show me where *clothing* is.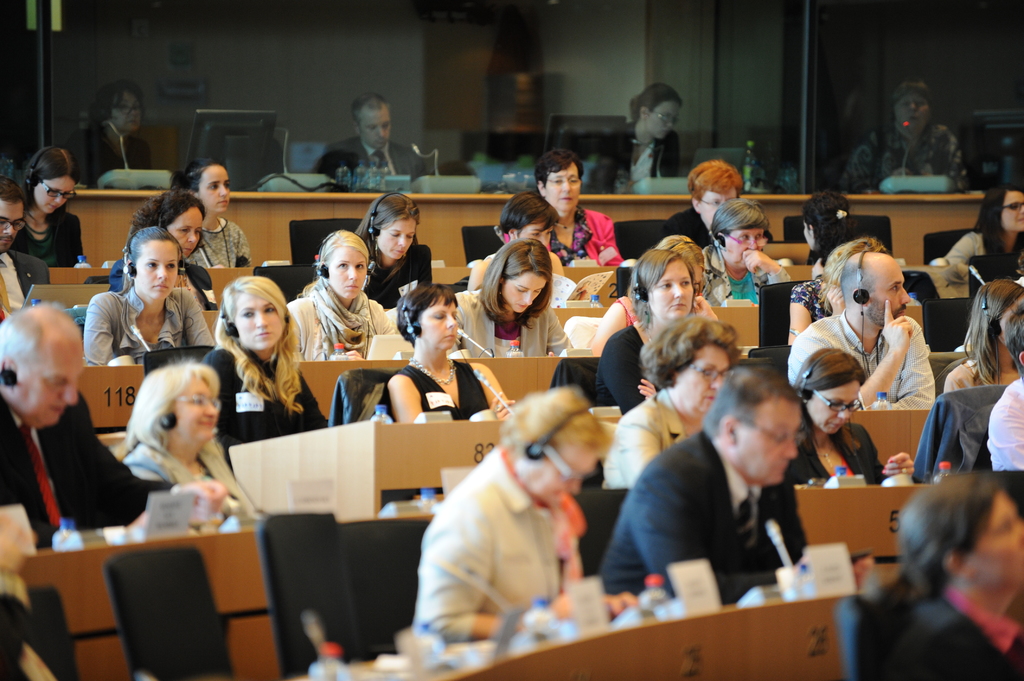
*clothing* is at (867, 582, 1023, 680).
